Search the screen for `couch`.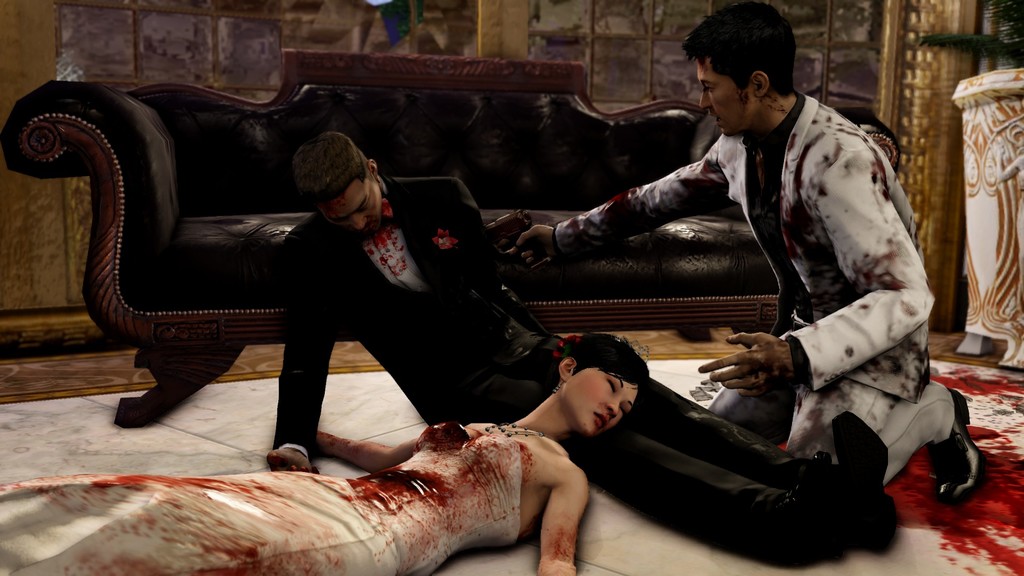
Found at {"x1": 0, "y1": 45, "x2": 904, "y2": 429}.
